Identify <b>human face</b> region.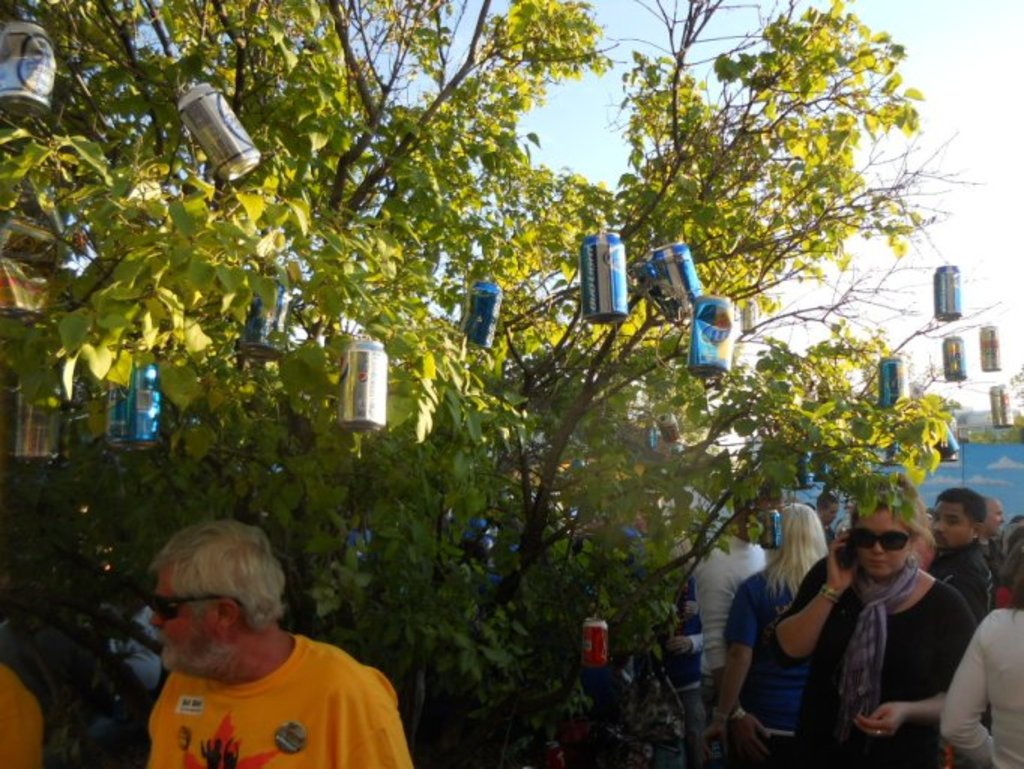
Region: [left=983, top=506, right=1003, bottom=533].
